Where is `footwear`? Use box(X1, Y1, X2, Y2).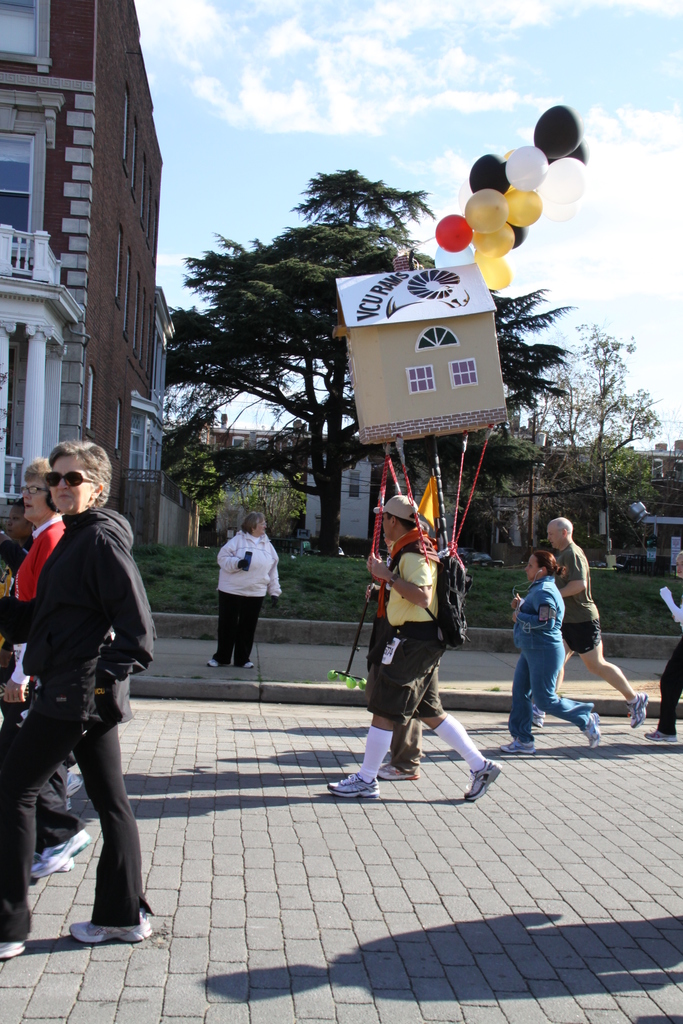
box(204, 659, 217, 671).
